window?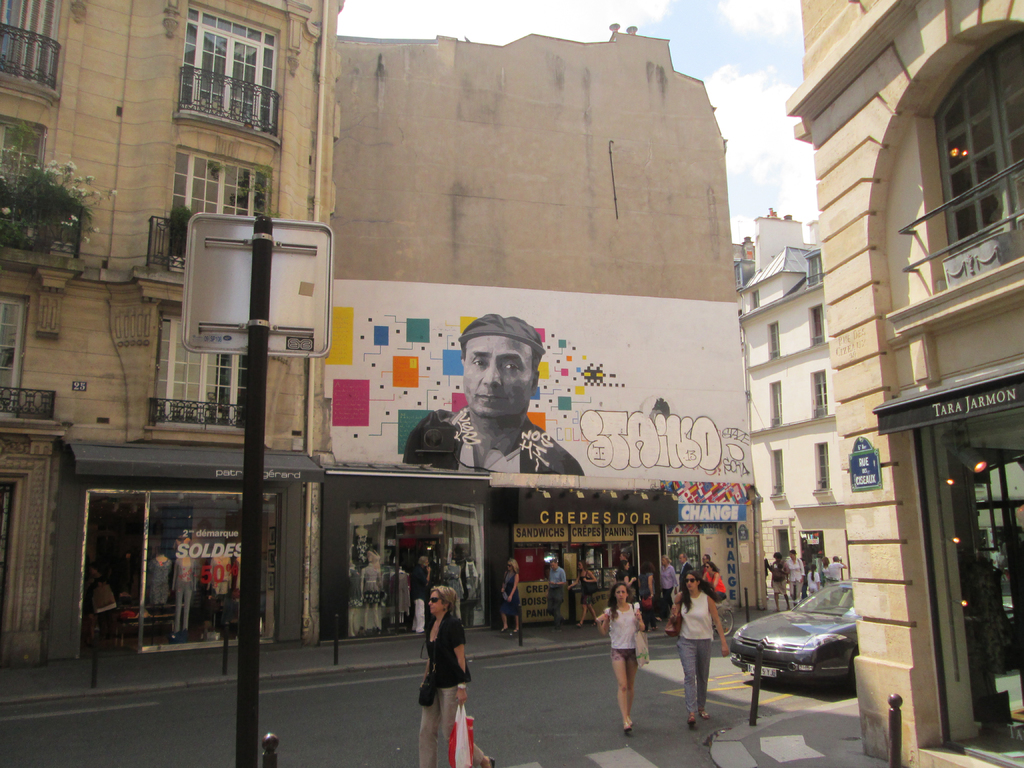
pyautogui.locateOnScreen(770, 379, 782, 421)
